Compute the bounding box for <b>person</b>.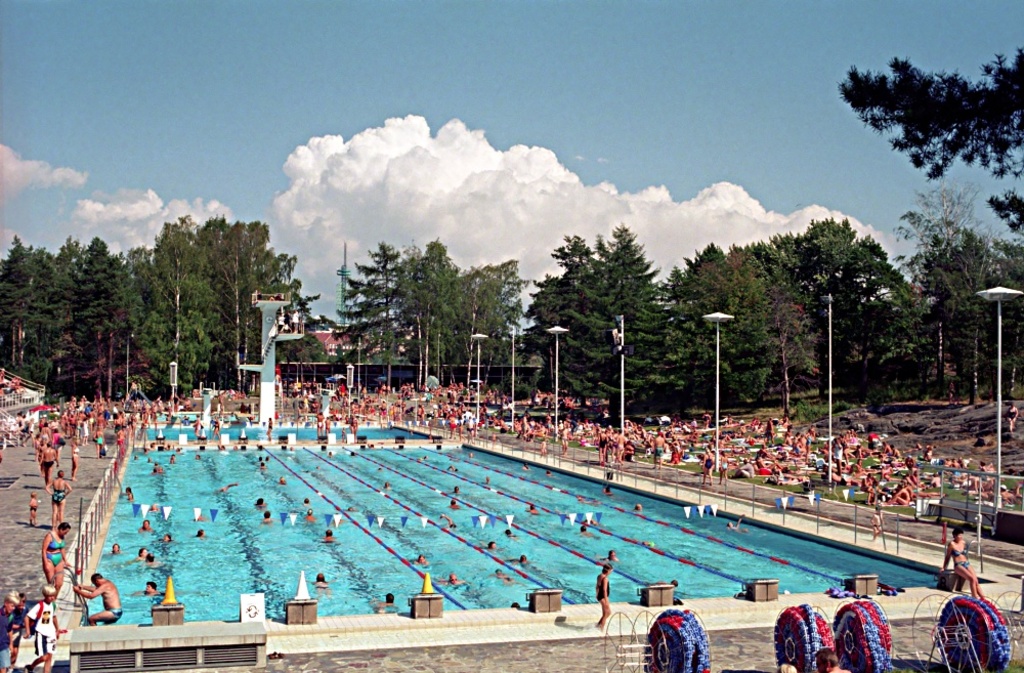
select_region(580, 528, 598, 536).
